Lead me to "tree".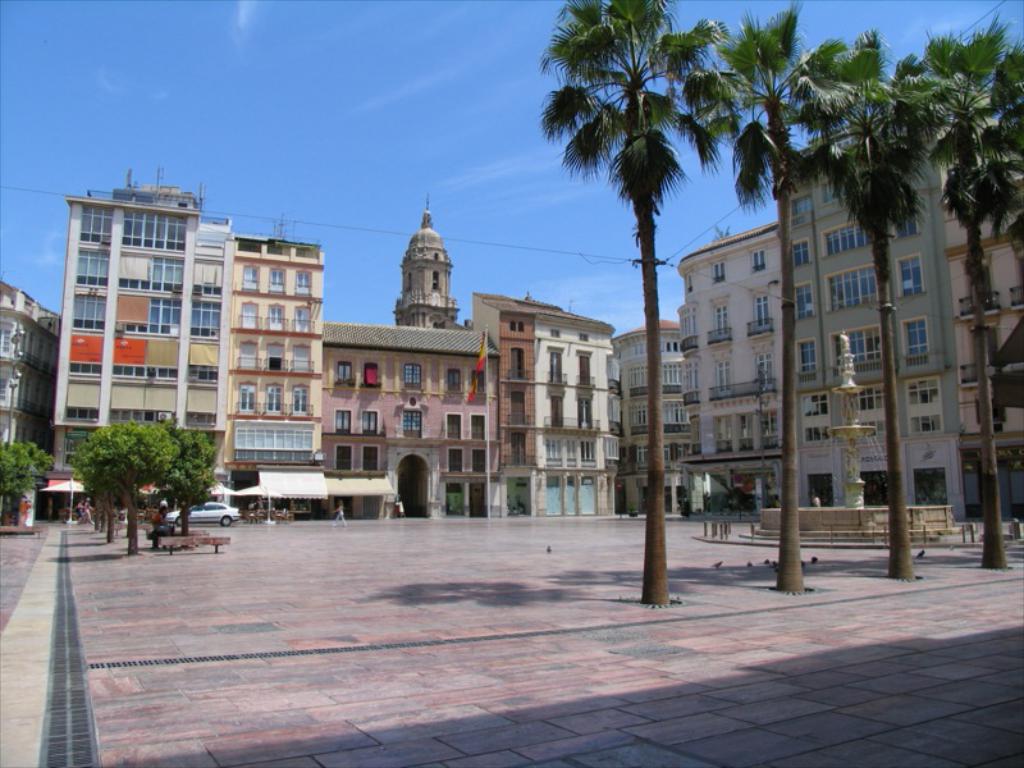
Lead to x1=788 y1=41 x2=982 y2=589.
